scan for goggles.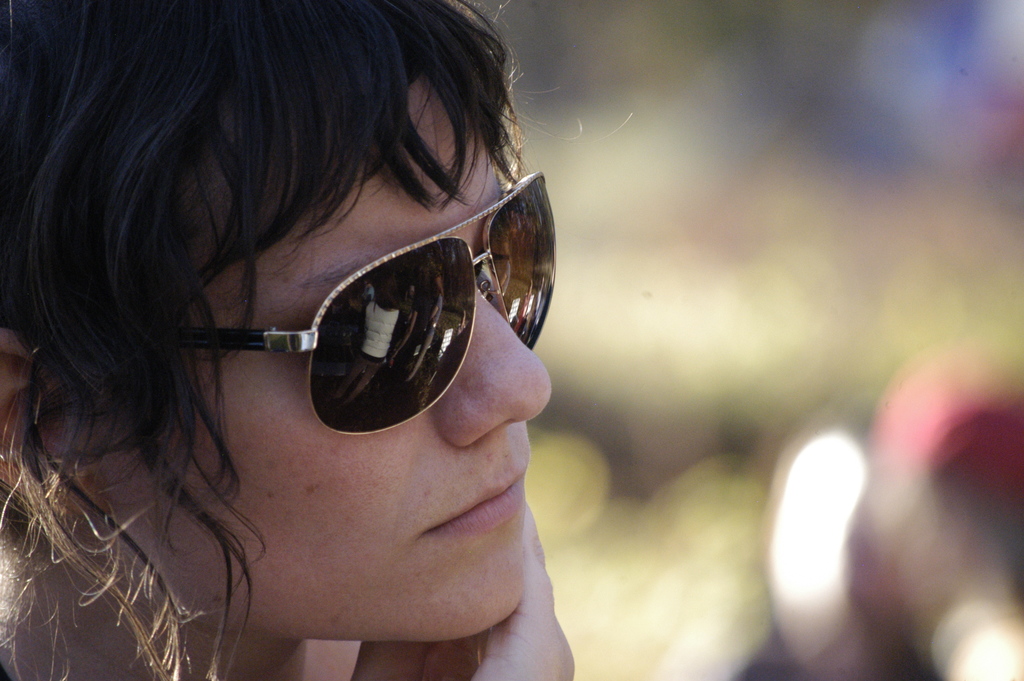
Scan result: x1=175, y1=168, x2=556, y2=439.
